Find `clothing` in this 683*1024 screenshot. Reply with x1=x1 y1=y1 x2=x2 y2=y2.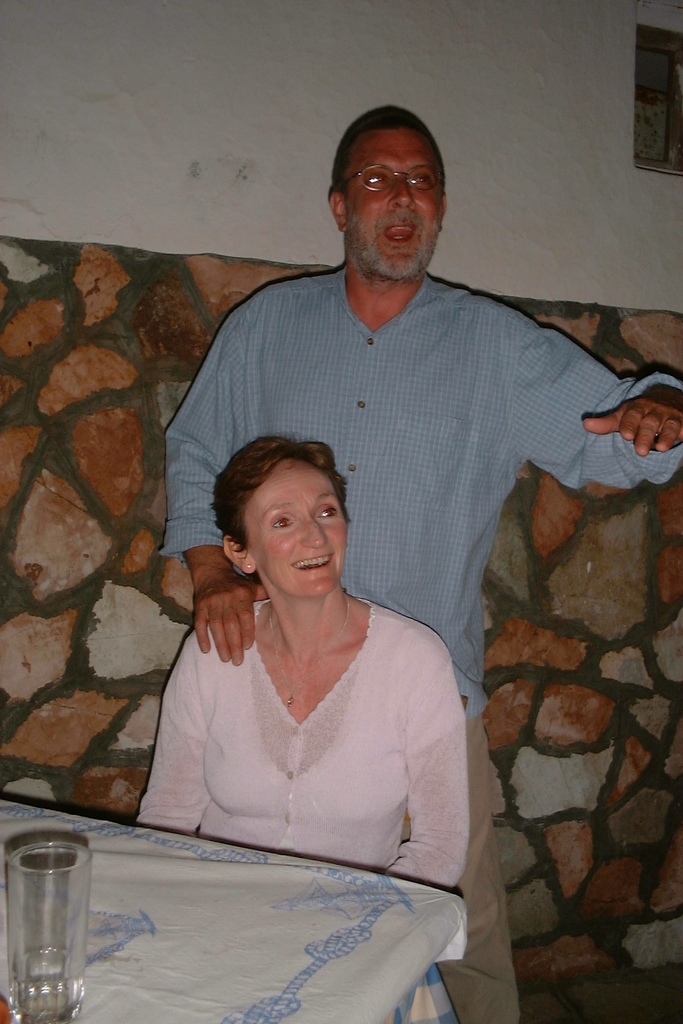
x1=144 y1=561 x2=473 y2=915.
